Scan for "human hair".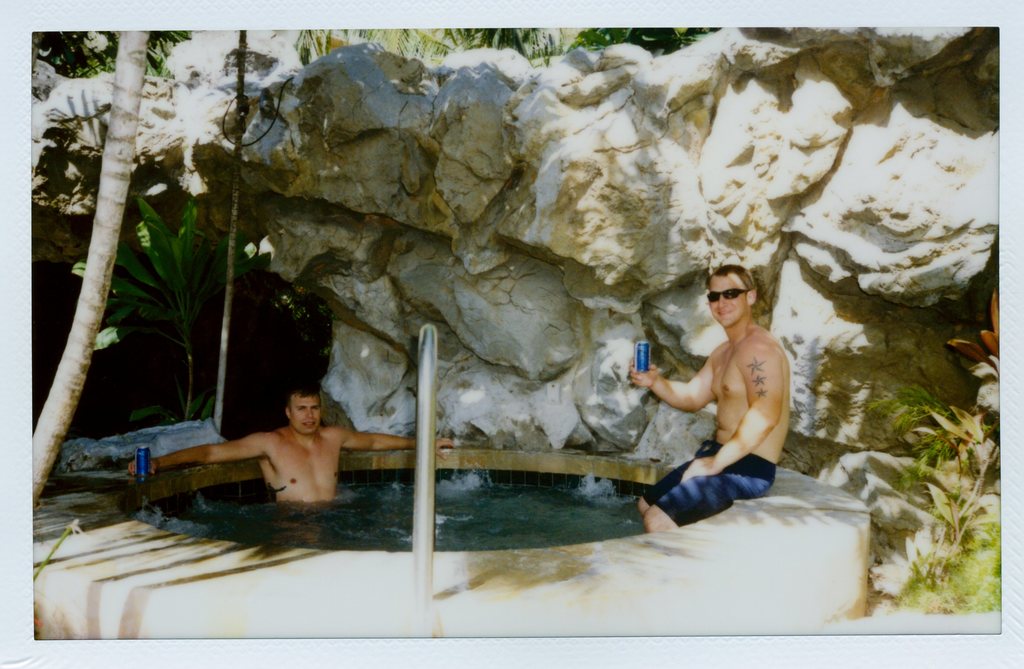
Scan result: left=716, top=264, right=760, bottom=291.
